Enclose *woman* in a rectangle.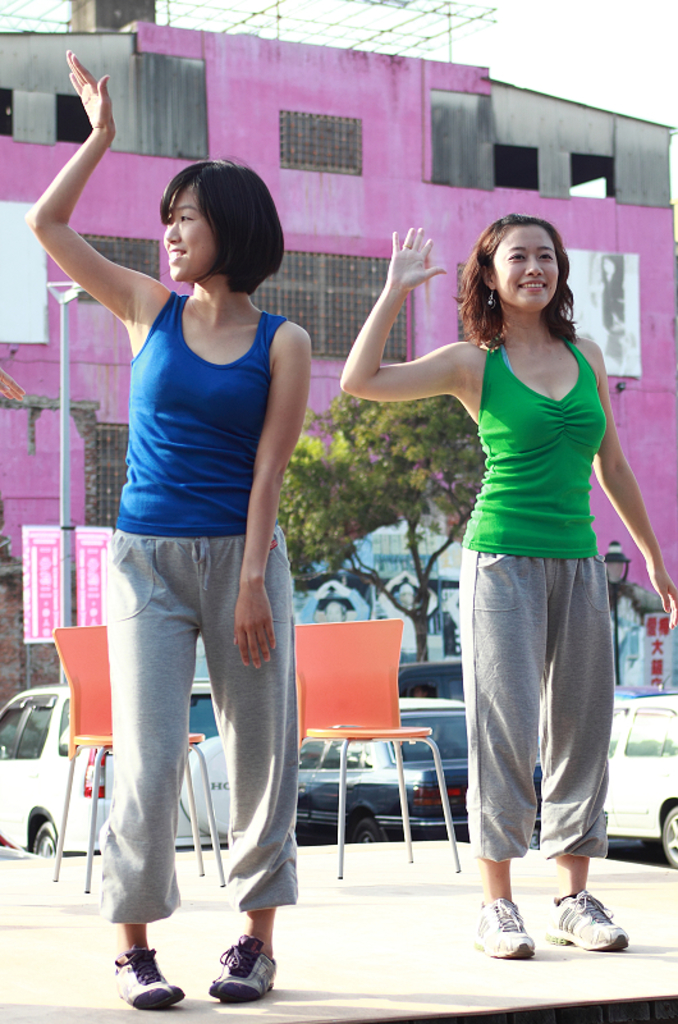
(x1=340, y1=211, x2=677, y2=961).
